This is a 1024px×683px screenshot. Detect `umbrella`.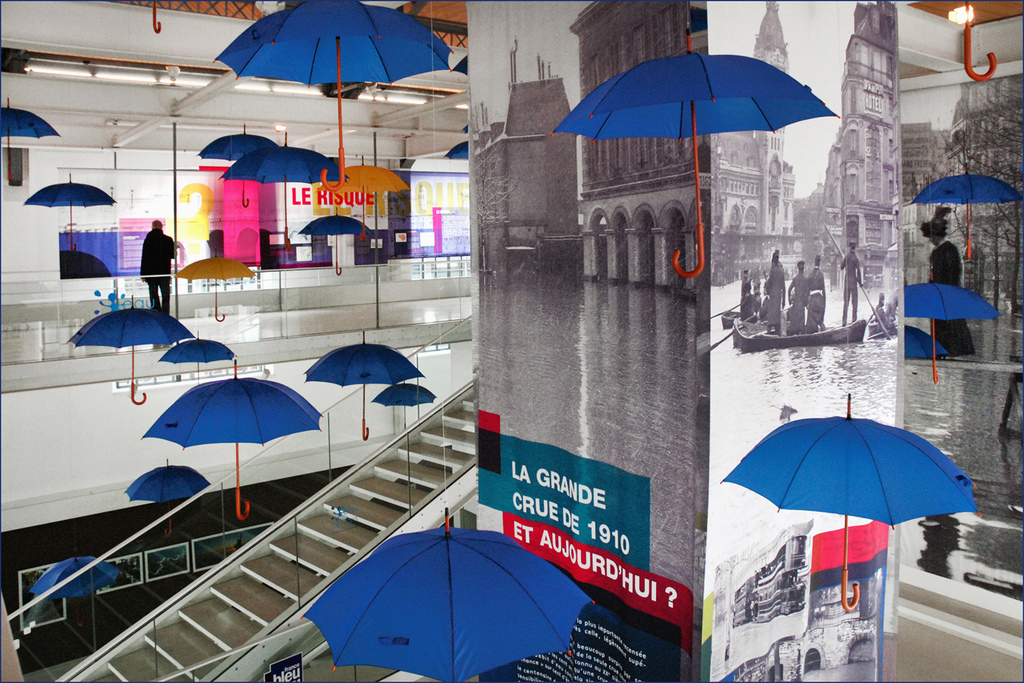
<region>905, 269, 1007, 386</region>.
